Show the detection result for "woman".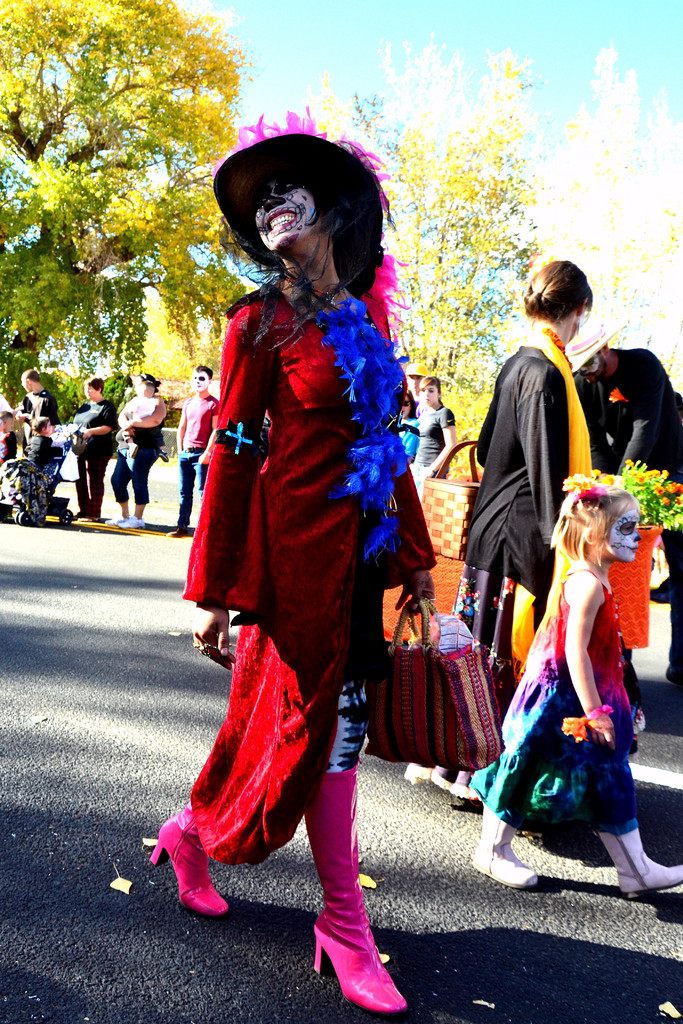
408/369/461/471.
